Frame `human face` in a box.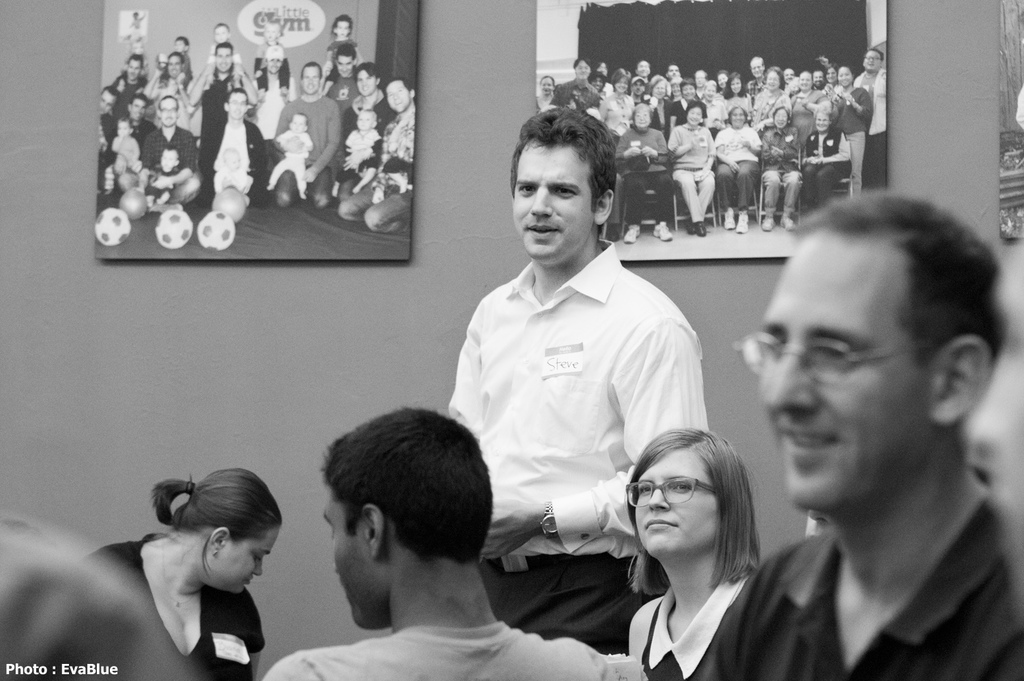
754, 235, 933, 506.
